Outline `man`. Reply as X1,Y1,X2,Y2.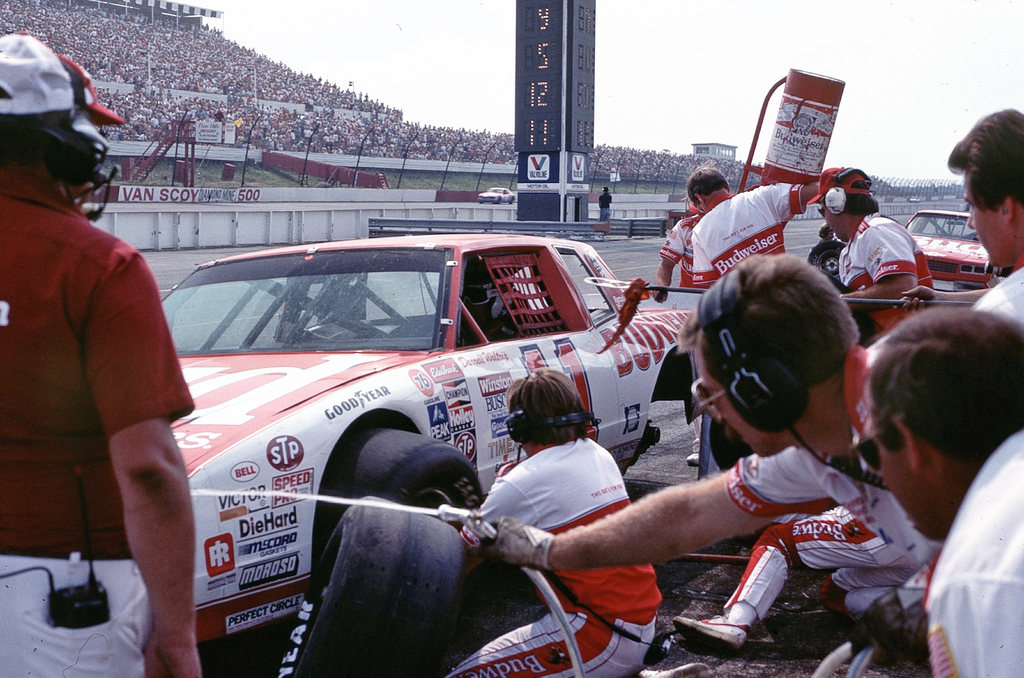
803,166,934,343.
